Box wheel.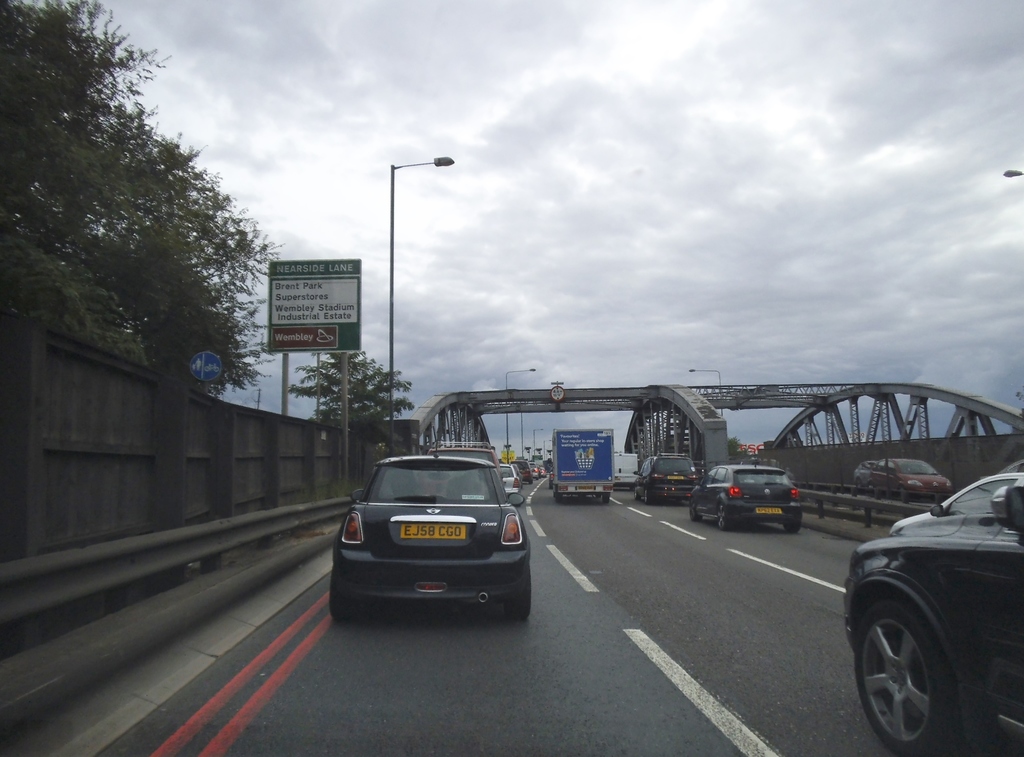
644:491:652:506.
